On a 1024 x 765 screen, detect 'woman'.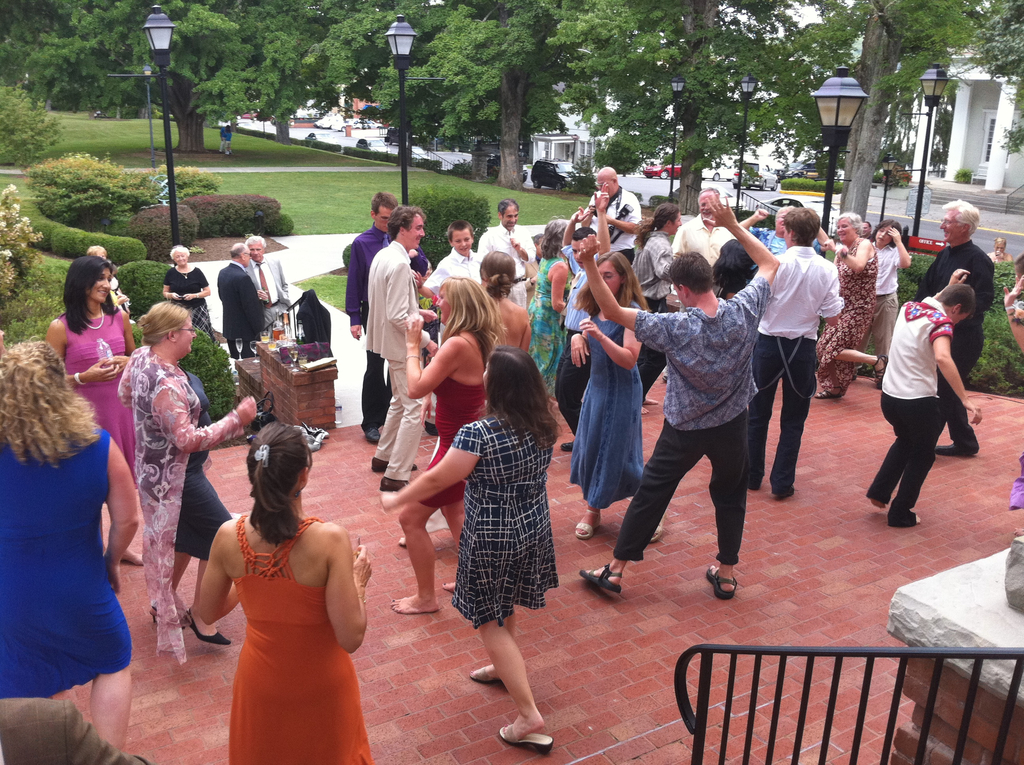
<bbox>569, 246, 670, 545</bbox>.
